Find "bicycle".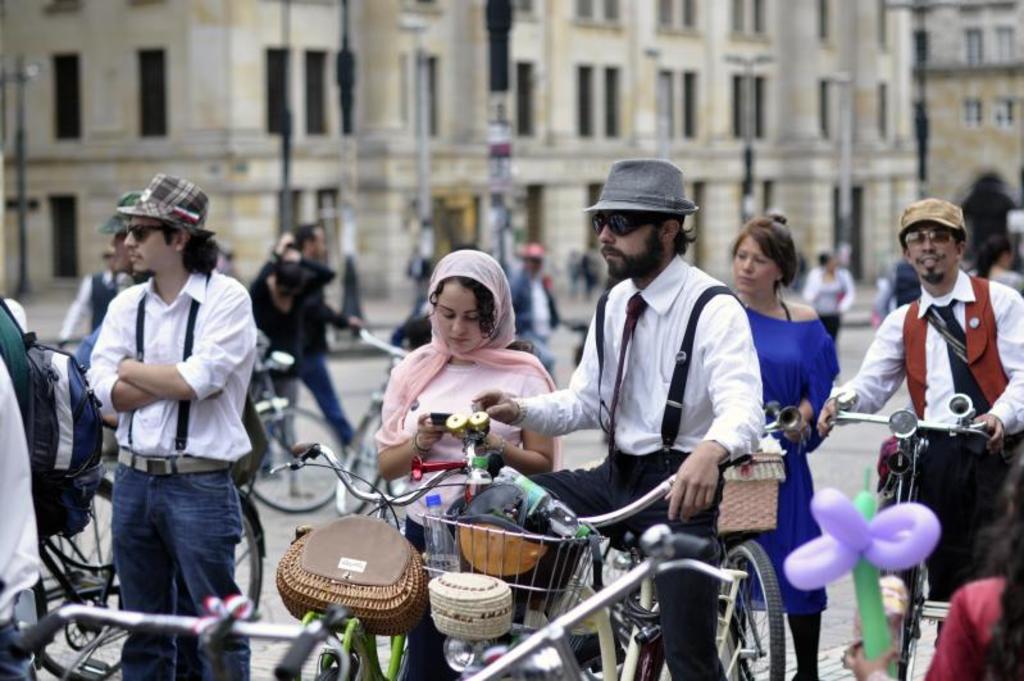
(x1=401, y1=449, x2=716, y2=680).
